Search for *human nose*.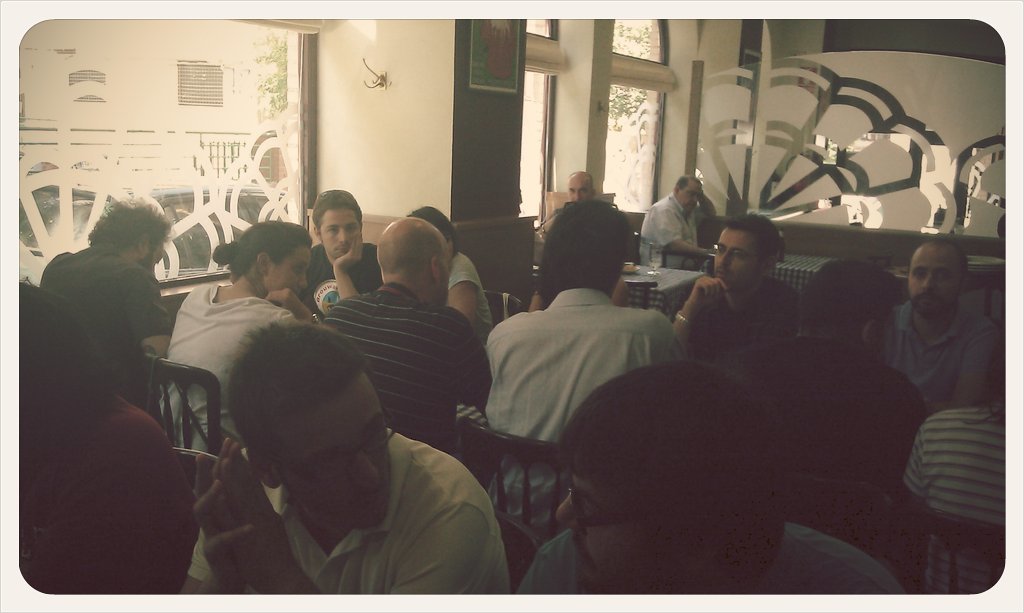
Found at region(714, 248, 730, 269).
